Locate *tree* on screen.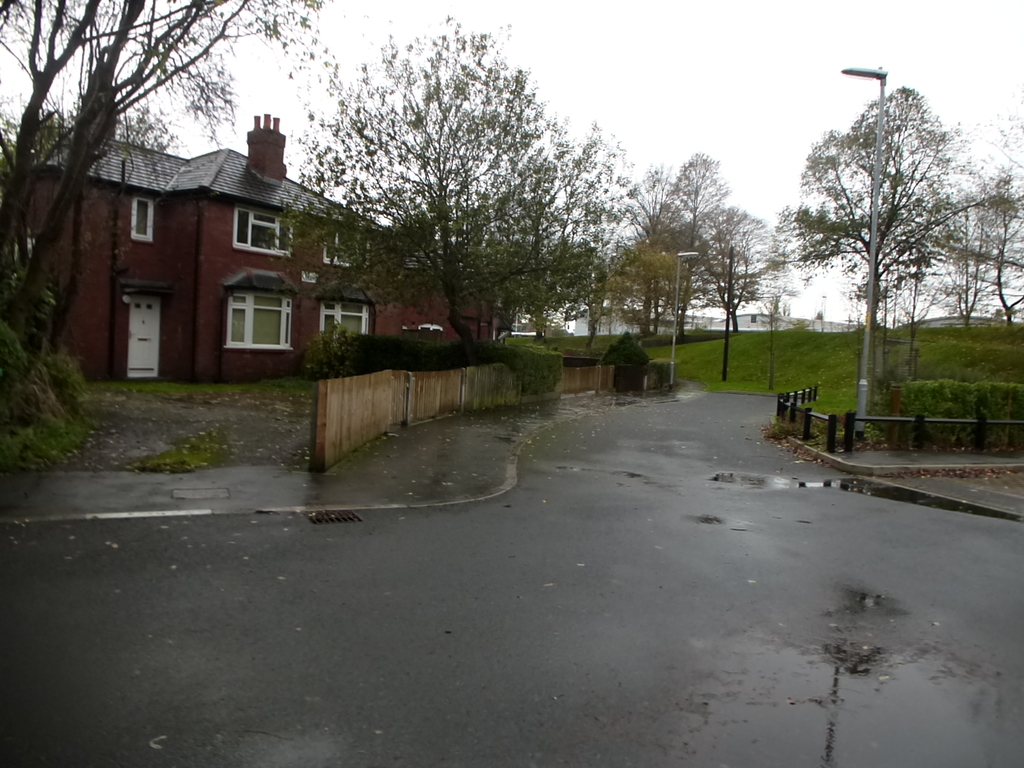
On screen at (0, 0, 334, 399).
